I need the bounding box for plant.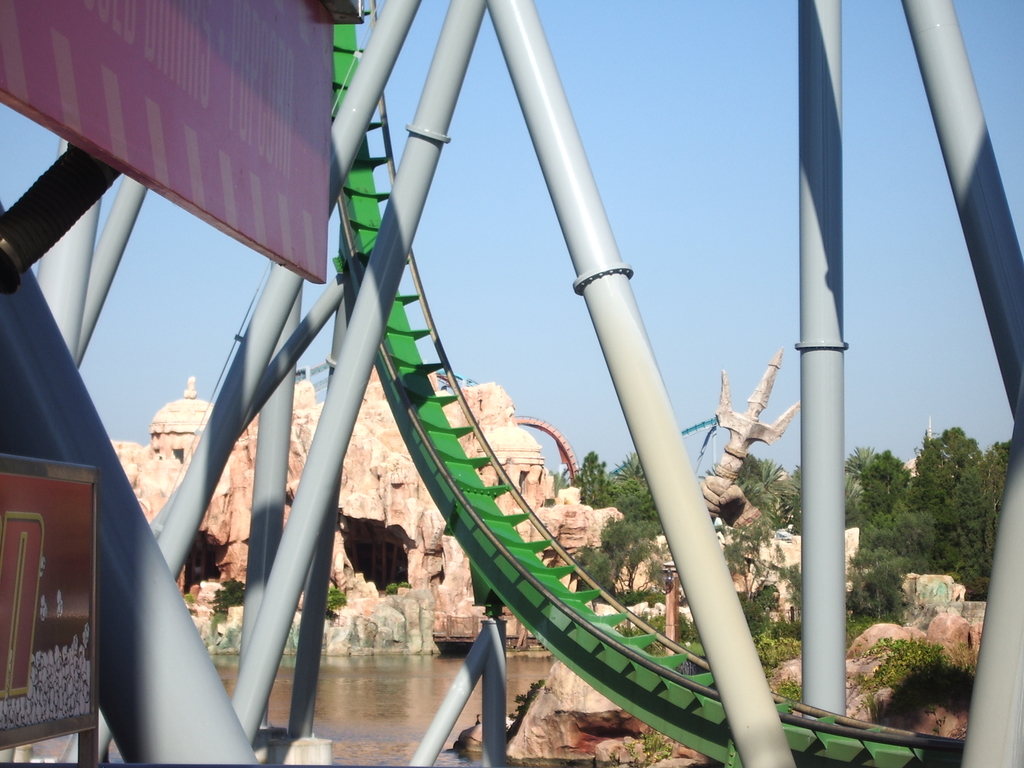
Here it is: crop(326, 586, 348, 622).
